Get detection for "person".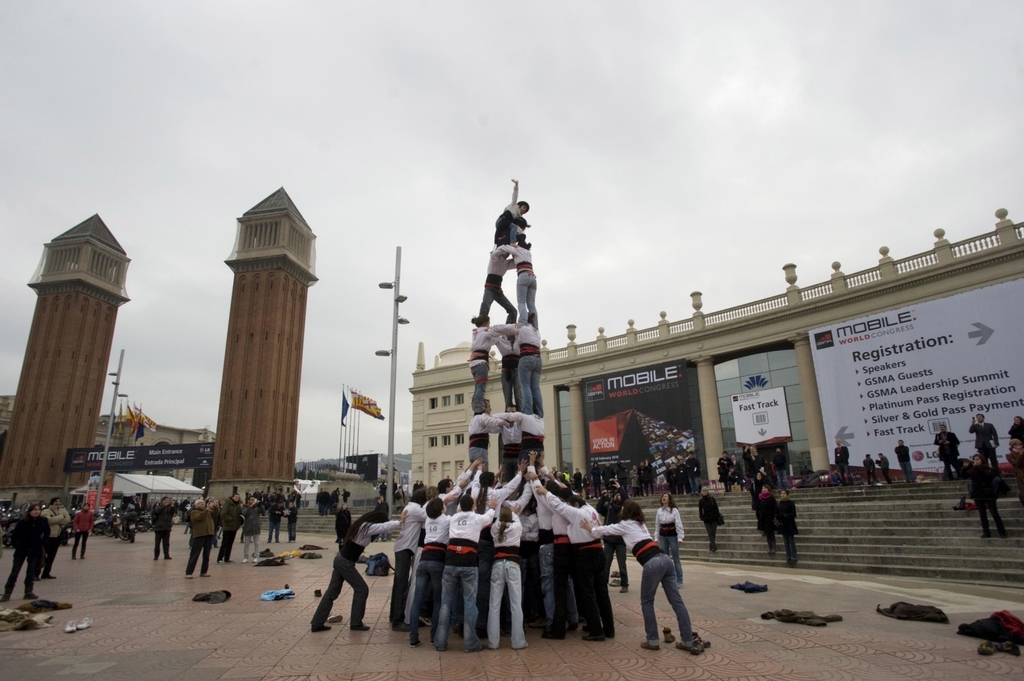
Detection: [150, 494, 177, 561].
